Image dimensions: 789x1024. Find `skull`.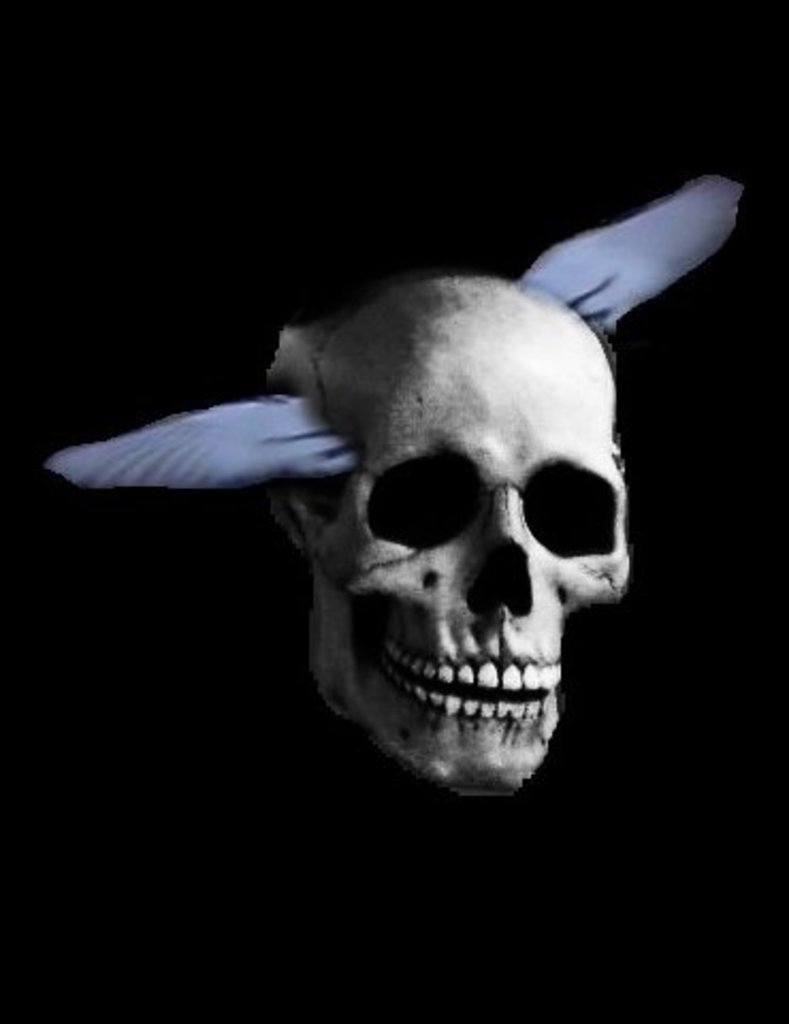
pyautogui.locateOnScreen(288, 275, 633, 796).
